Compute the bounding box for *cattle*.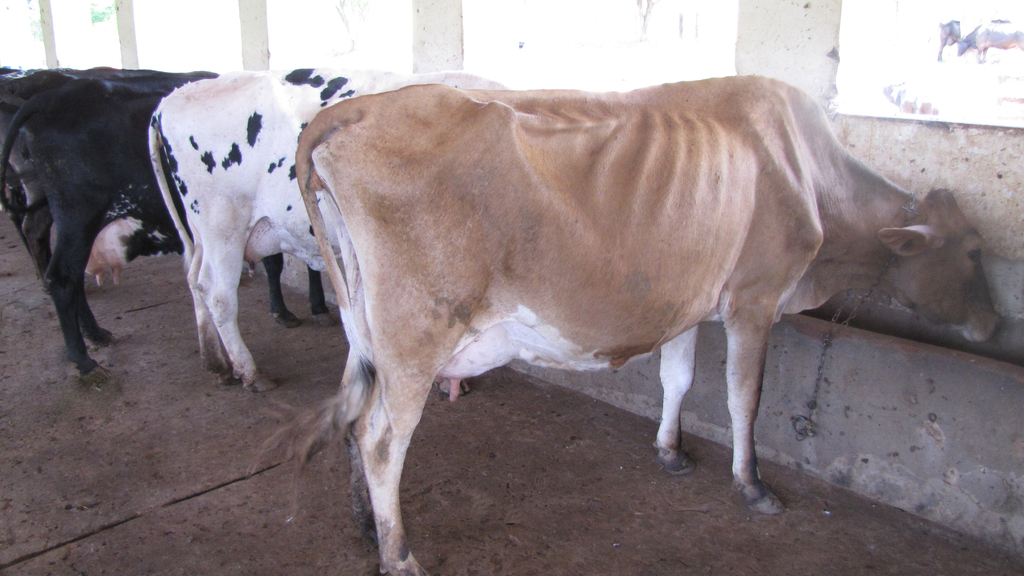
pyautogui.locateOnScreen(0, 74, 332, 387).
